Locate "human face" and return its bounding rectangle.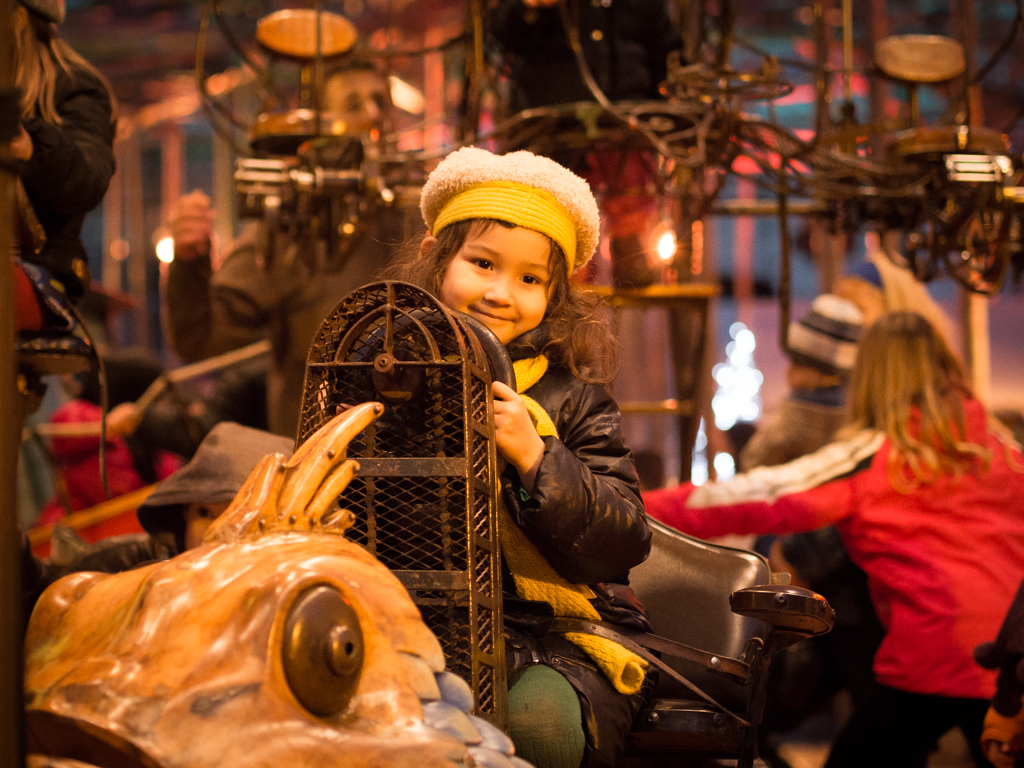
l=429, t=216, r=556, b=343.
